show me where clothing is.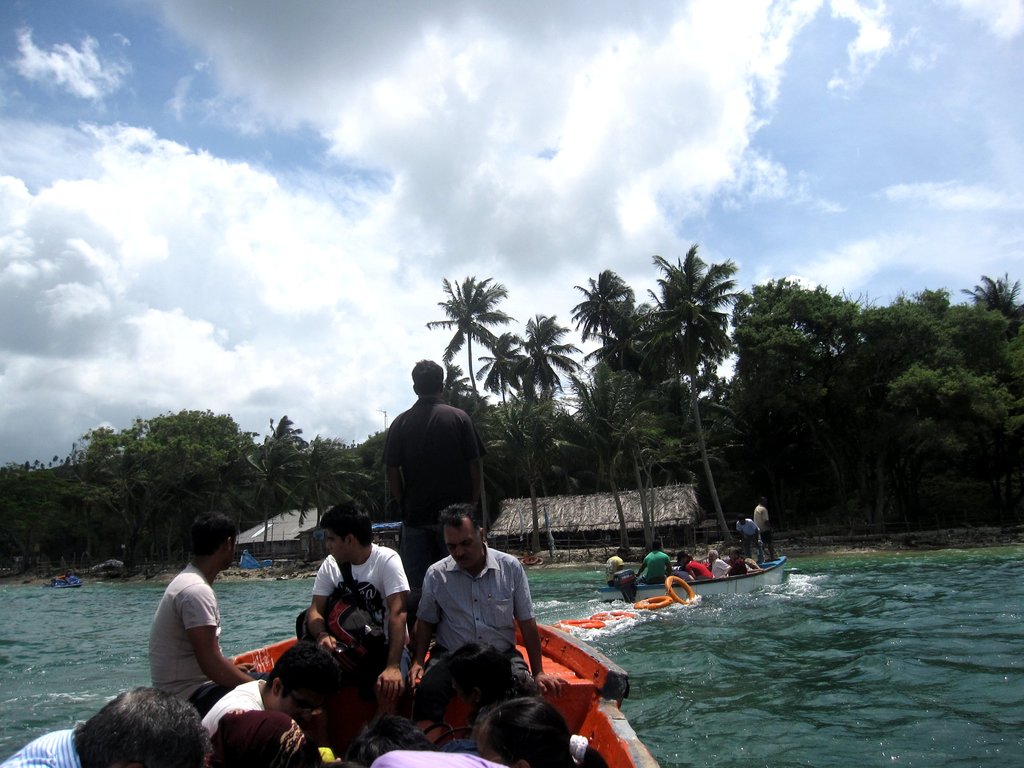
clothing is at [x1=730, y1=500, x2=766, y2=575].
